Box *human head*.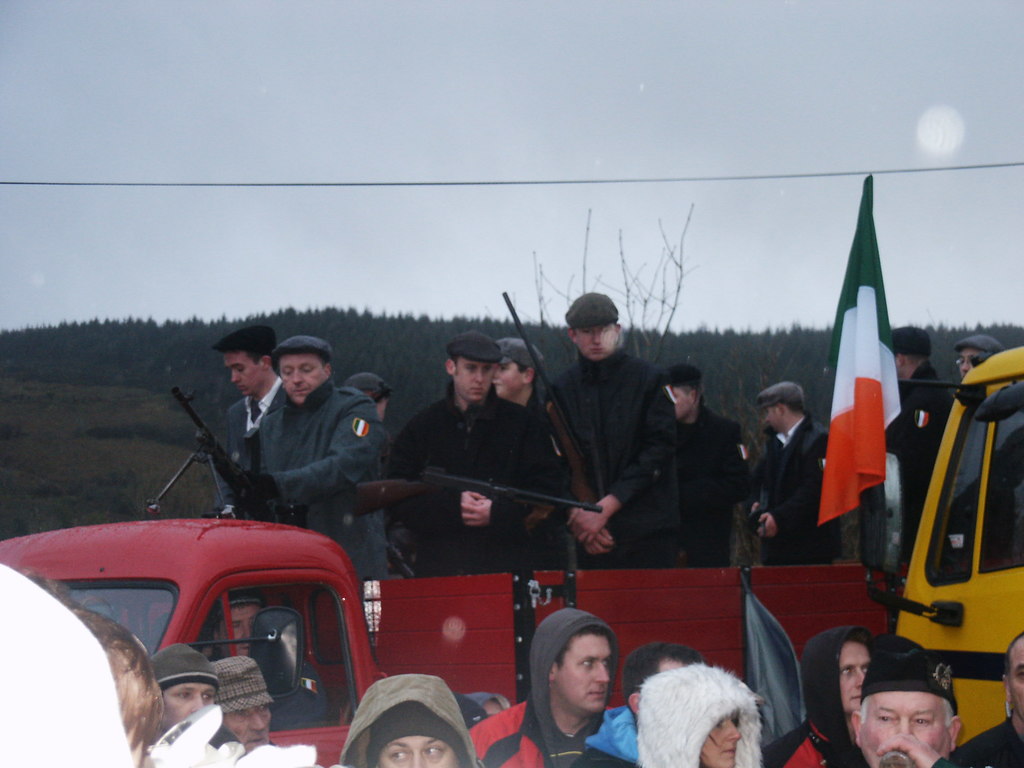
crop(888, 326, 929, 383).
